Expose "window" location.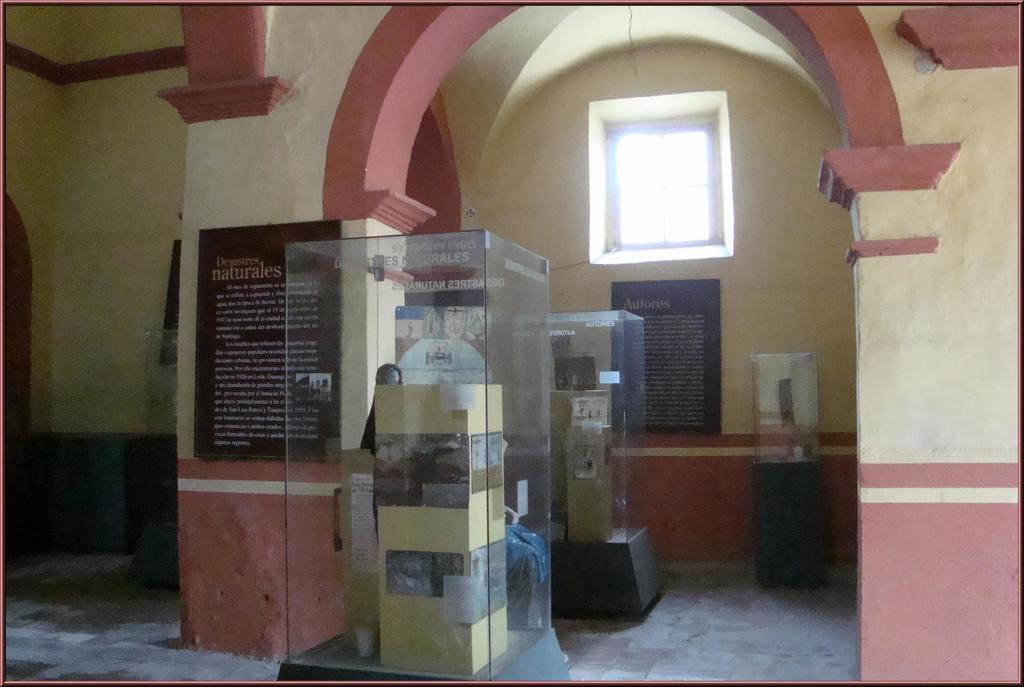
Exposed at x1=603, y1=79, x2=742, y2=268.
